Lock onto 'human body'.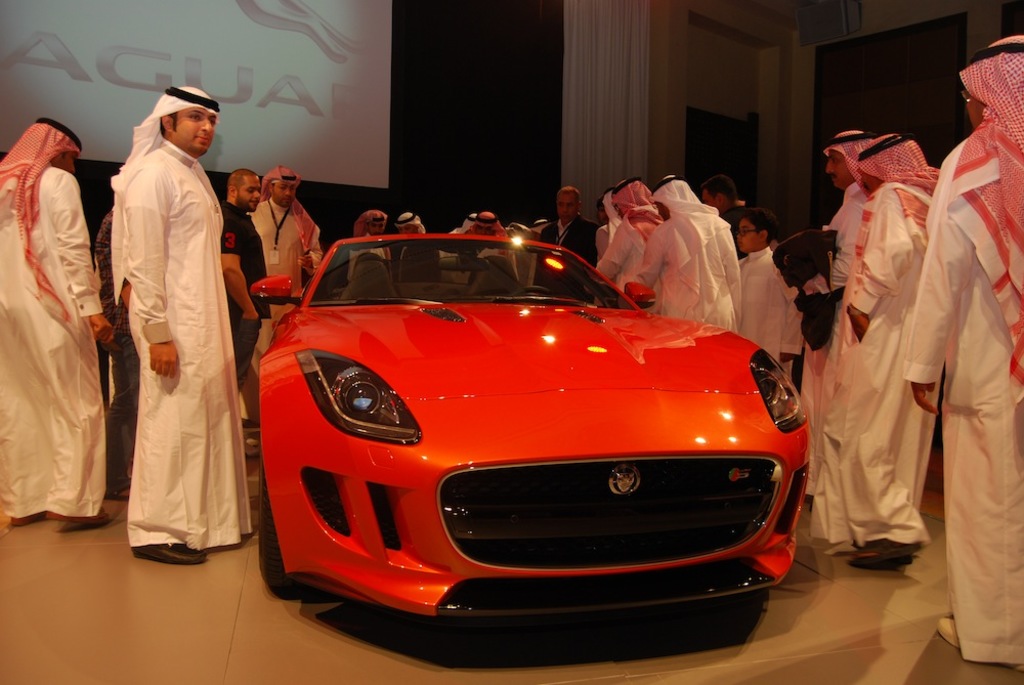
Locked: BBox(342, 203, 390, 284).
